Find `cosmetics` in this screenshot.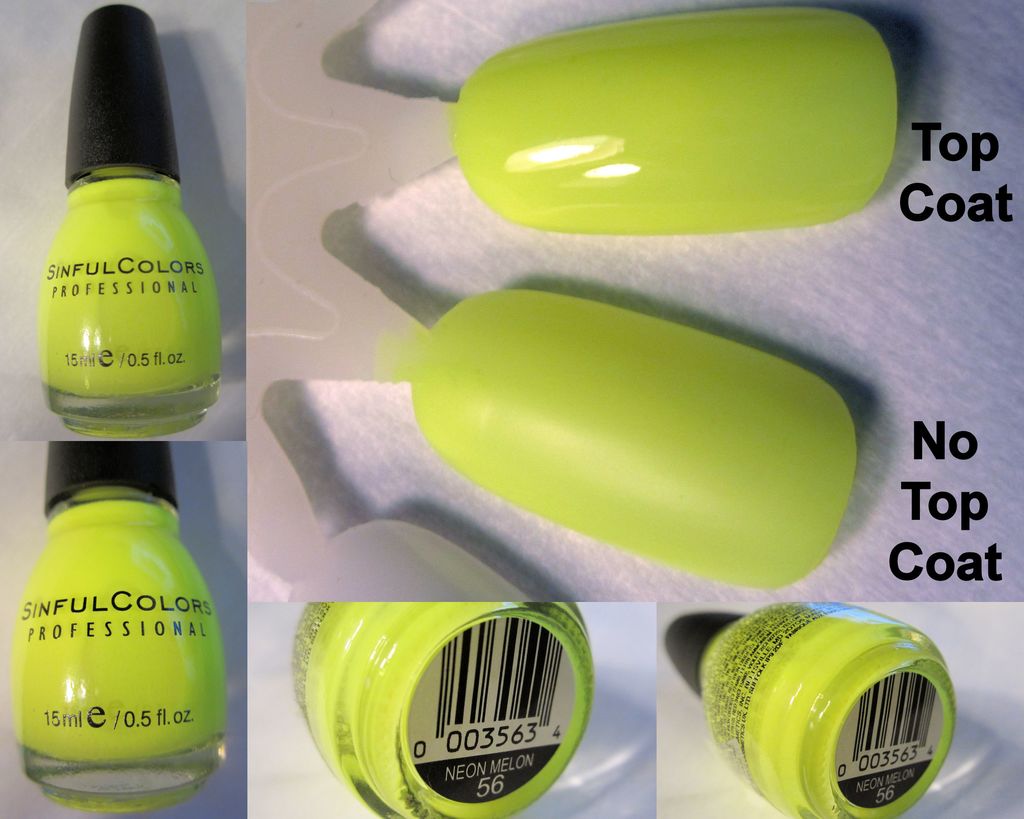
The bounding box for `cosmetics` is 290,600,600,816.
